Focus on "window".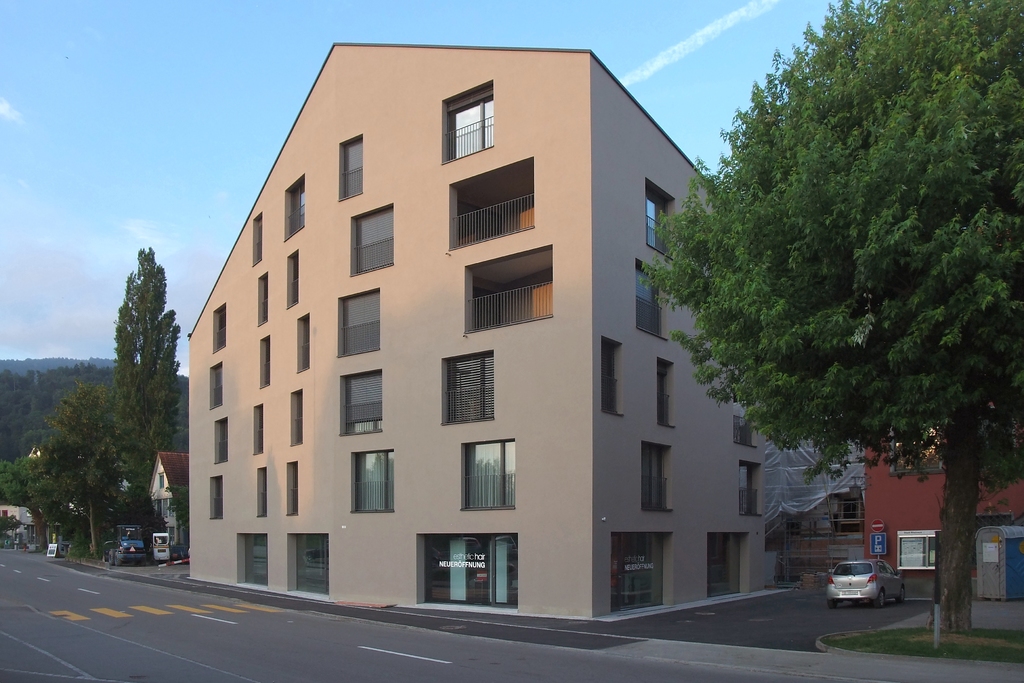
Focused at (287, 386, 304, 446).
